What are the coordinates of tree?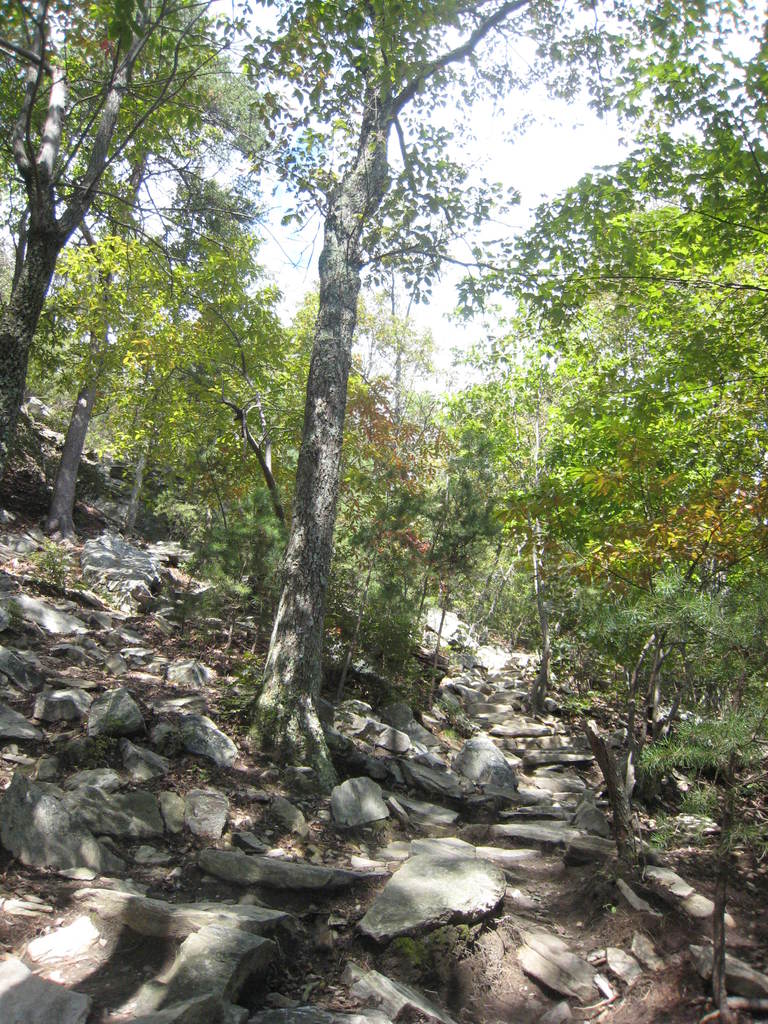
bbox(421, 305, 641, 686).
